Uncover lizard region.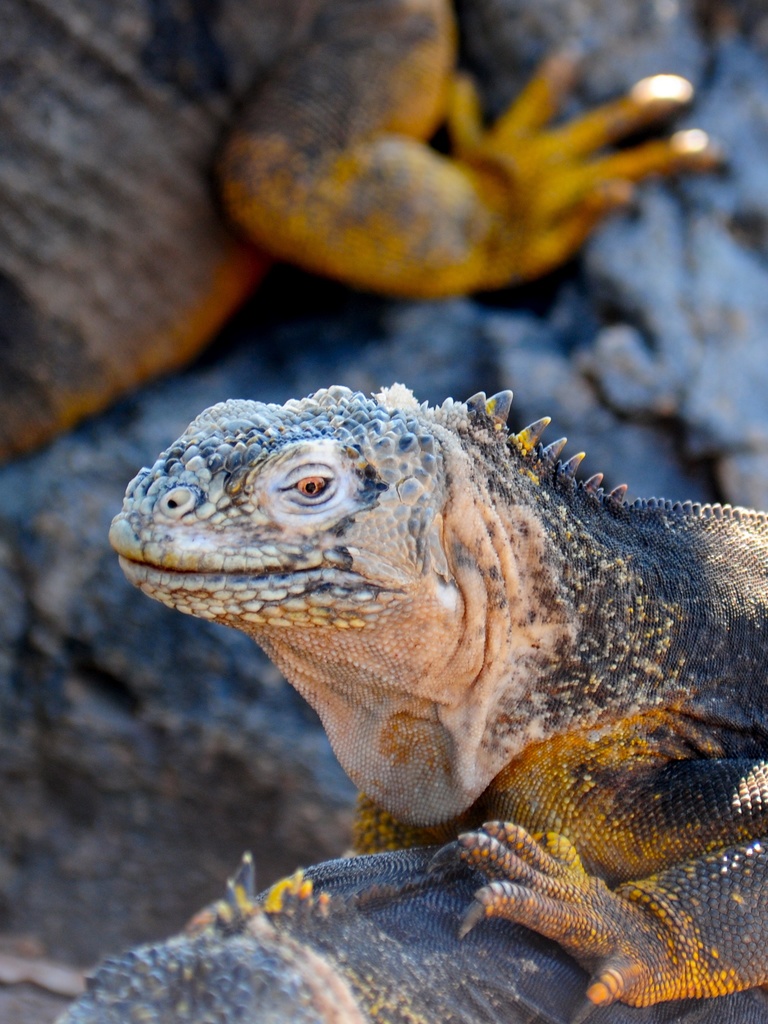
Uncovered: box=[0, 0, 691, 461].
